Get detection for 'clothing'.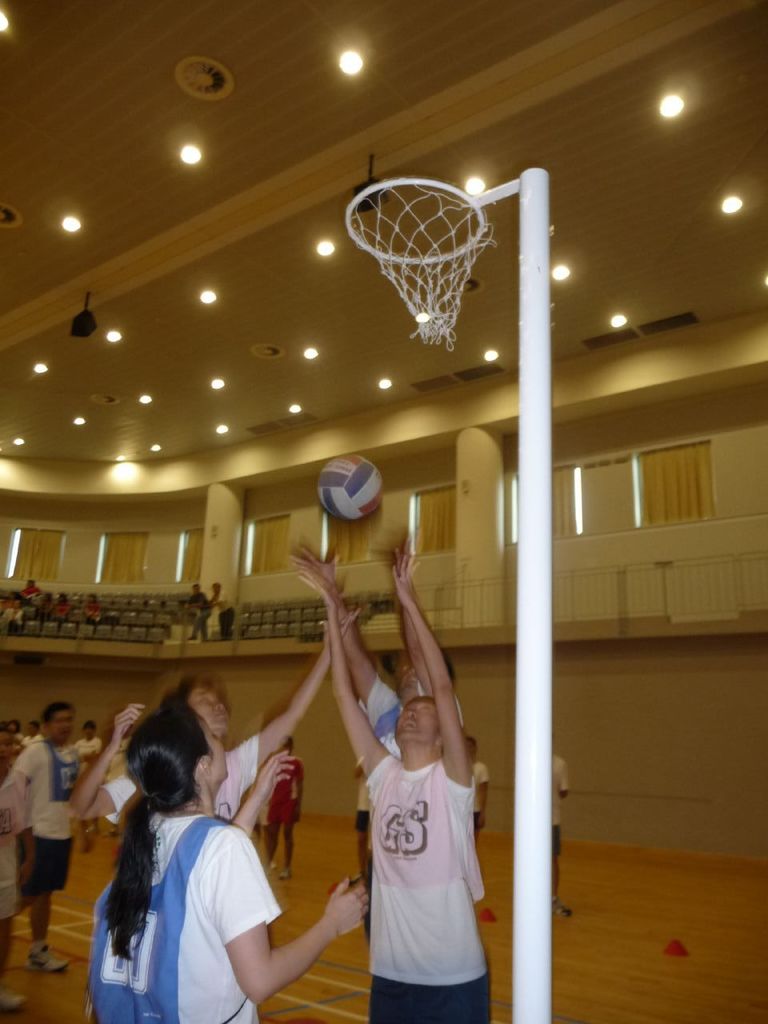
Detection: <bbox>550, 752, 570, 858</bbox>.
